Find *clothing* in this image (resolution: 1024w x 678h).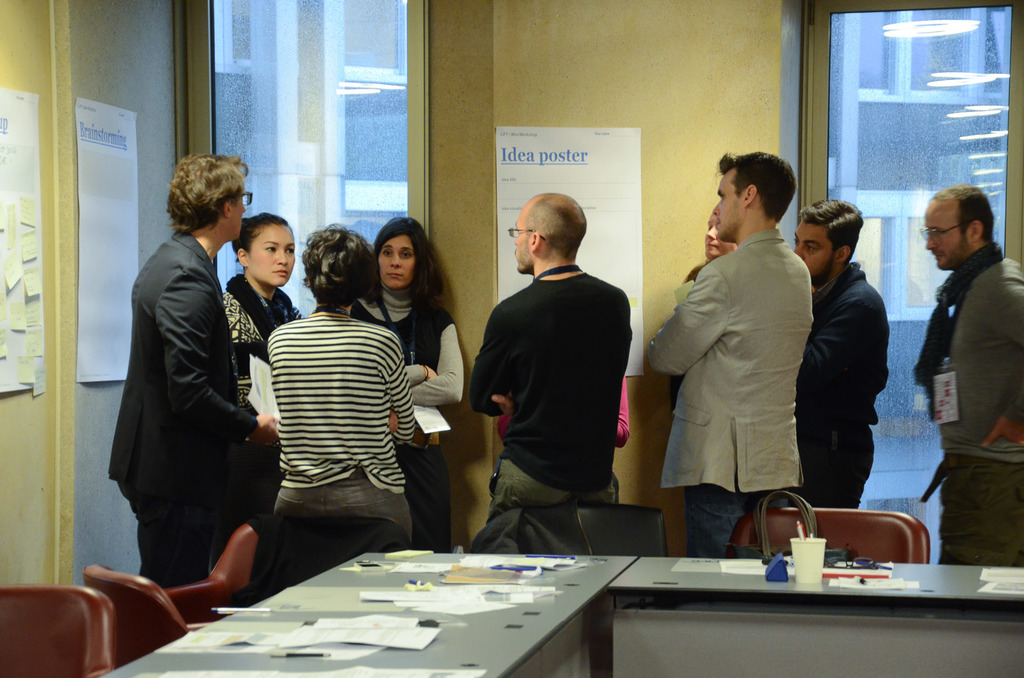
(224,267,299,411).
